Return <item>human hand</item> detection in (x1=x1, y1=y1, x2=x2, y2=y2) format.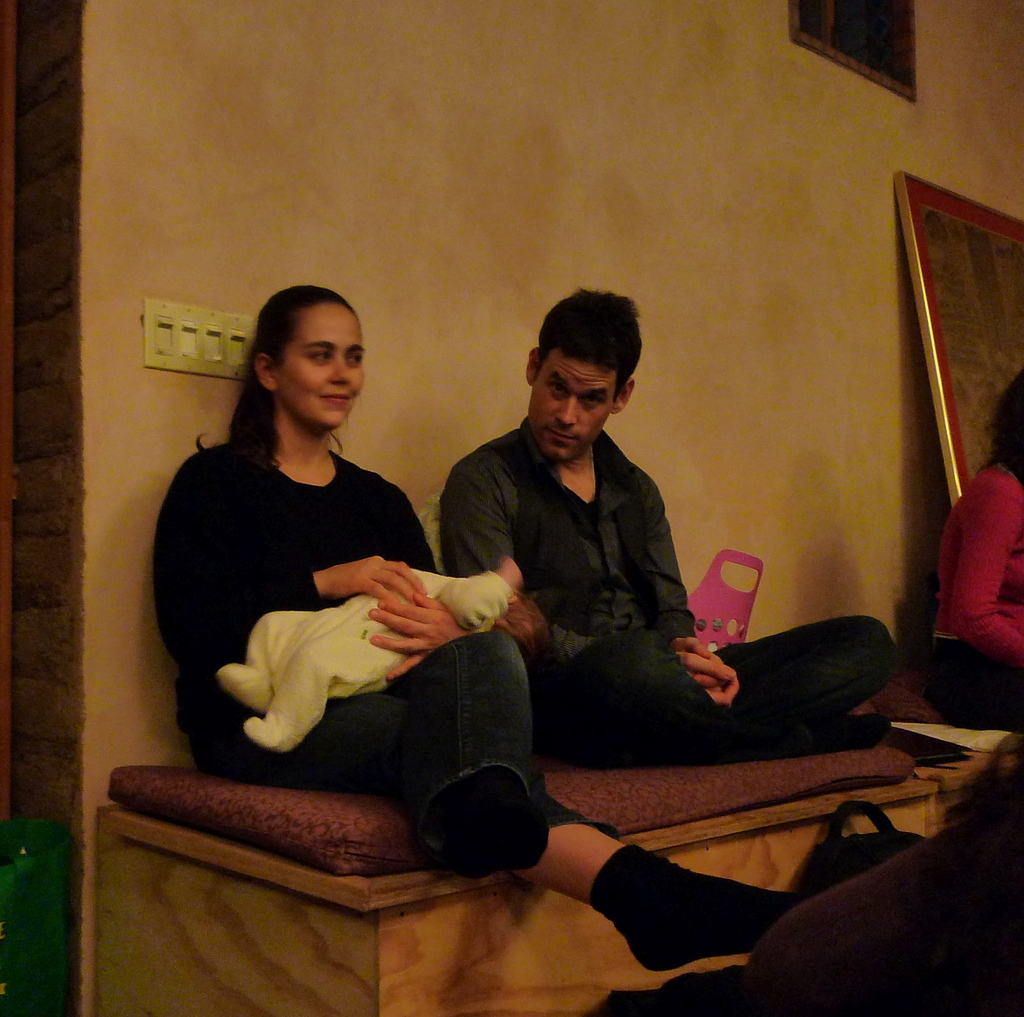
(x1=366, y1=592, x2=458, y2=691).
